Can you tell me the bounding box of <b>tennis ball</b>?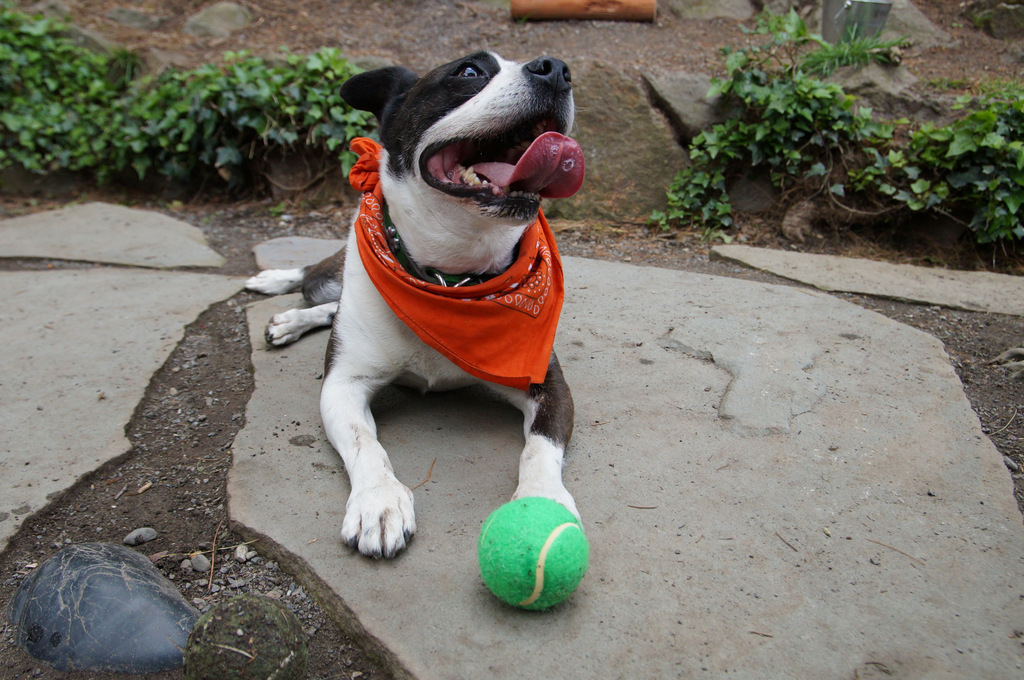
l=483, t=493, r=591, b=614.
